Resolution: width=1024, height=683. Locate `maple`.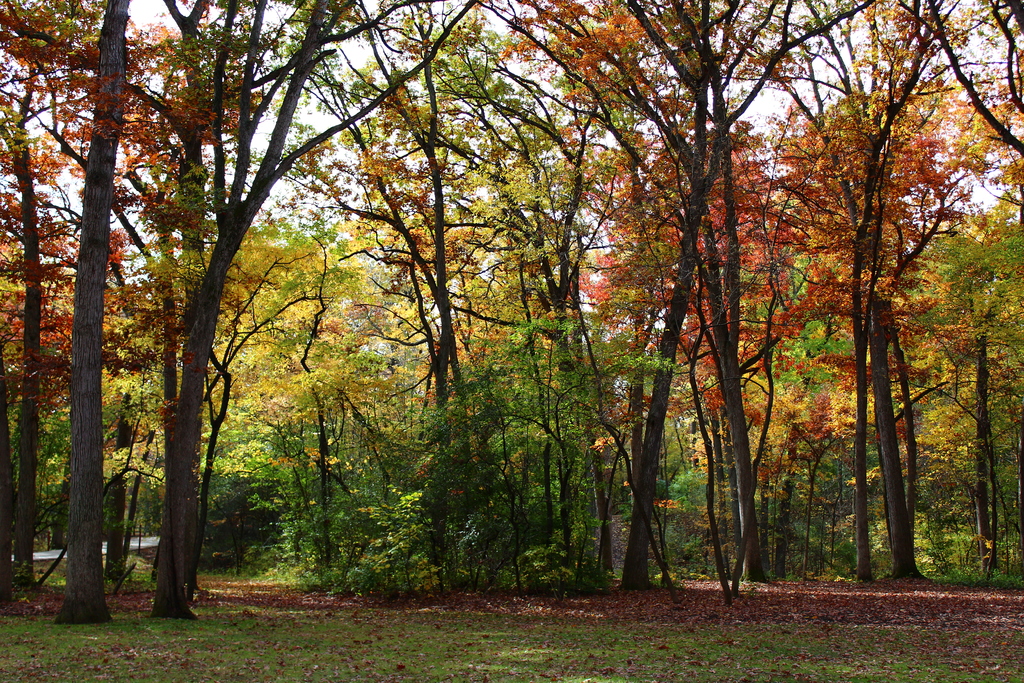
x1=0, y1=0, x2=1023, y2=624.
